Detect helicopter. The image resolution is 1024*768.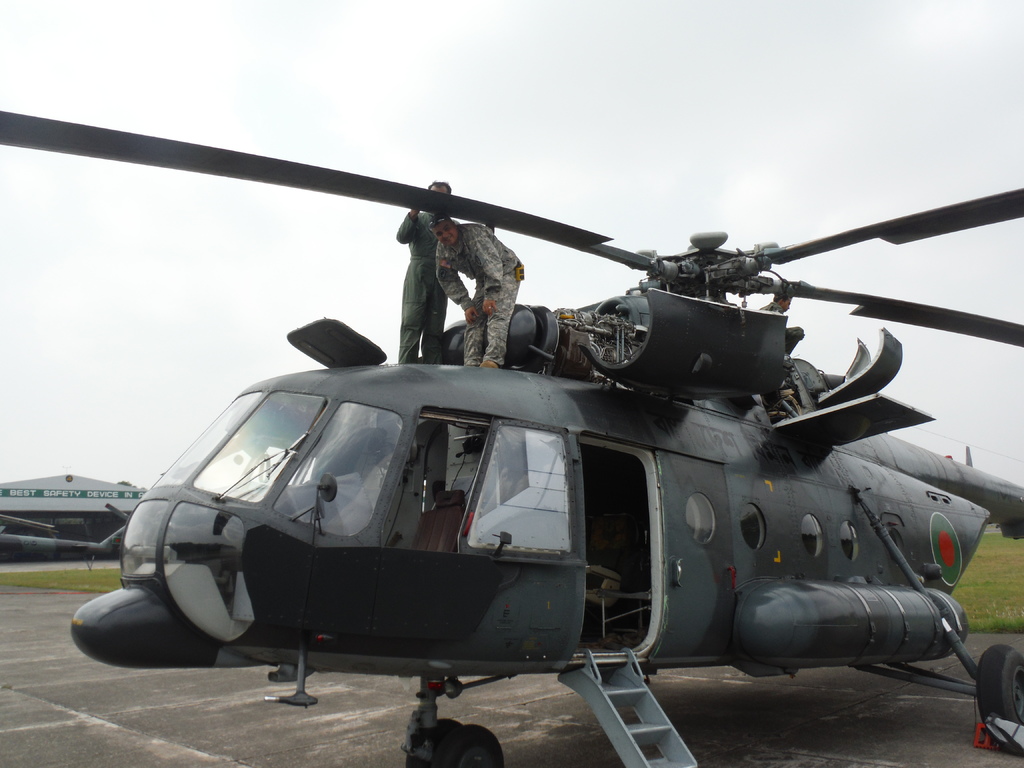
left=0, top=113, right=1023, bottom=767.
